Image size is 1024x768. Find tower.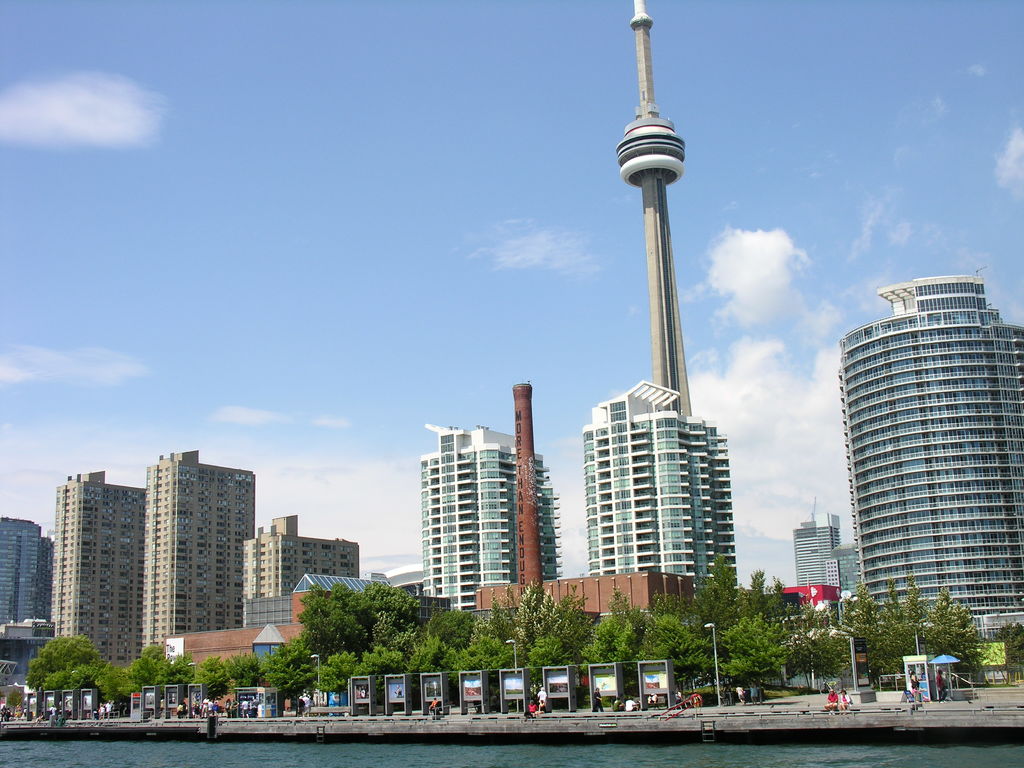
select_region(136, 438, 232, 655).
